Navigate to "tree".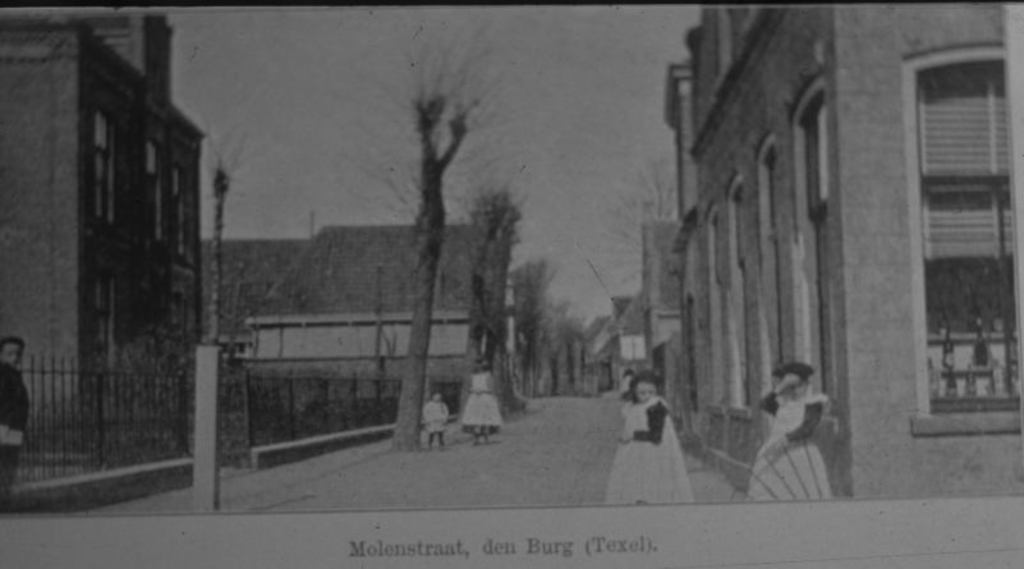
Navigation target: l=355, t=46, r=513, b=437.
